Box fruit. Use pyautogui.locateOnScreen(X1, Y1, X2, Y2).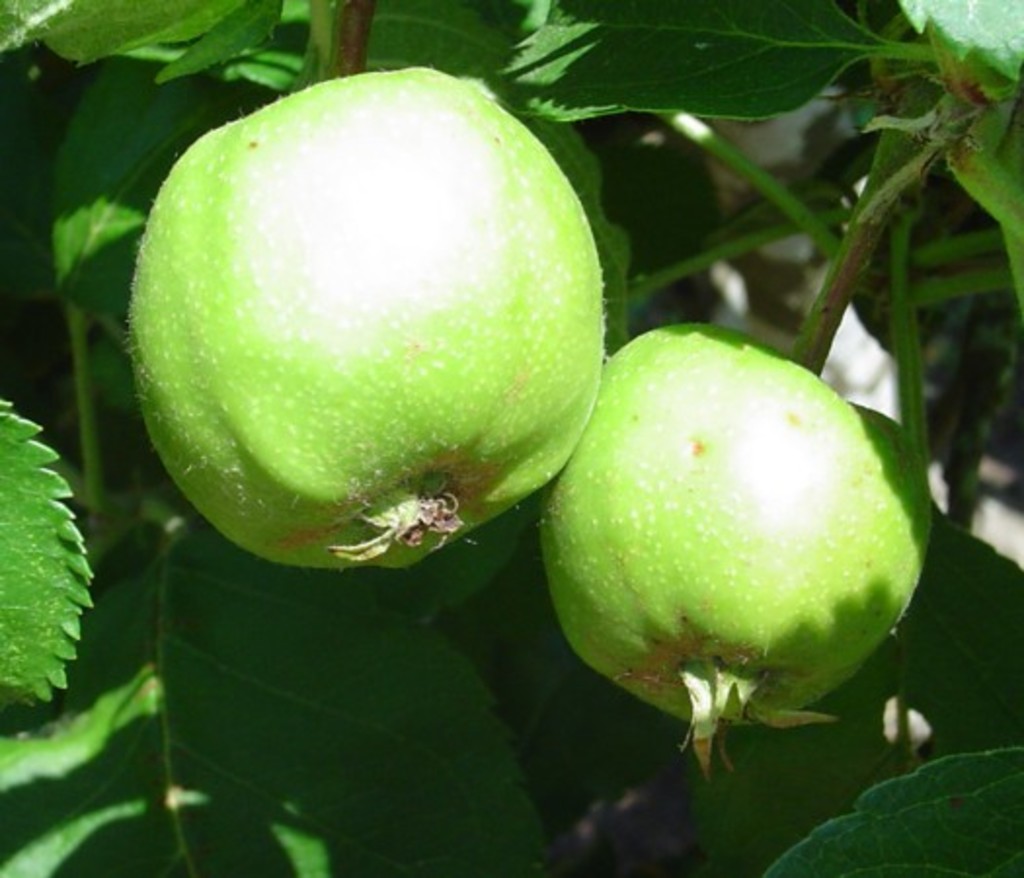
pyautogui.locateOnScreen(121, 60, 612, 595).
